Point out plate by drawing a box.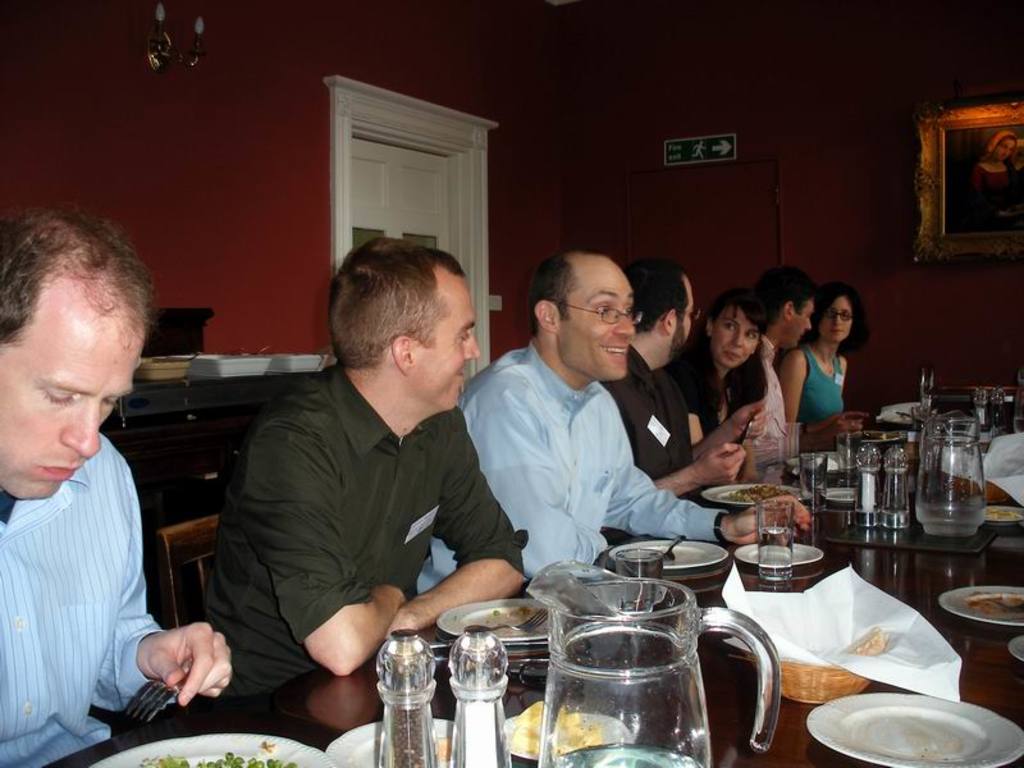
bbox=(823, 486, 865, 502).
